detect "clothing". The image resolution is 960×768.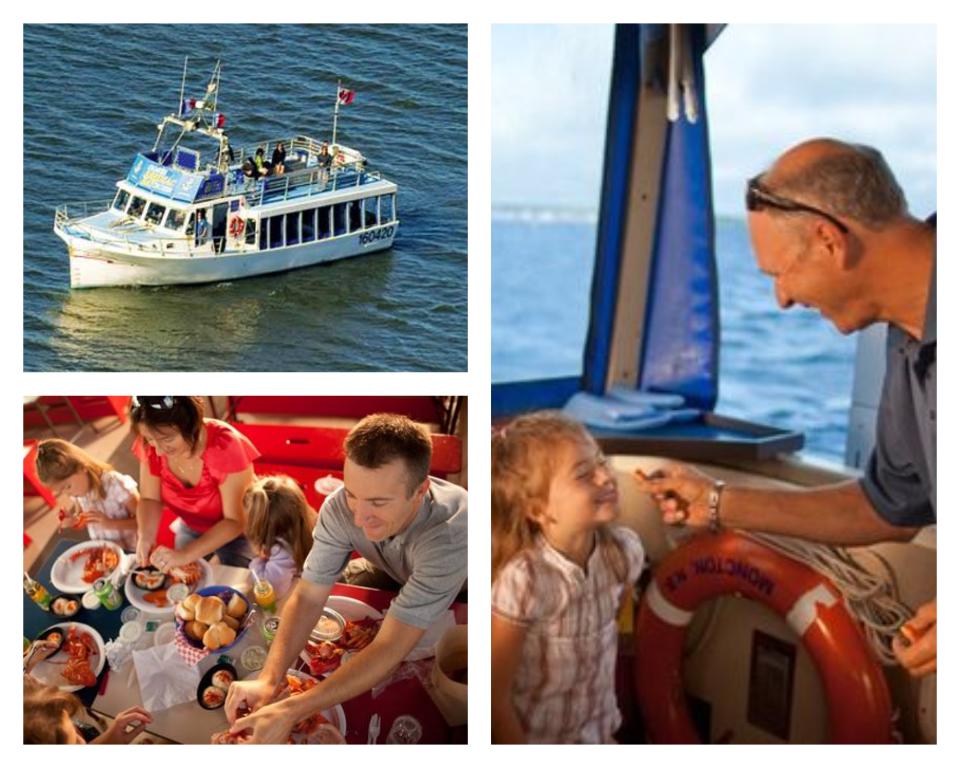
box(856, 212, 943, 524).
